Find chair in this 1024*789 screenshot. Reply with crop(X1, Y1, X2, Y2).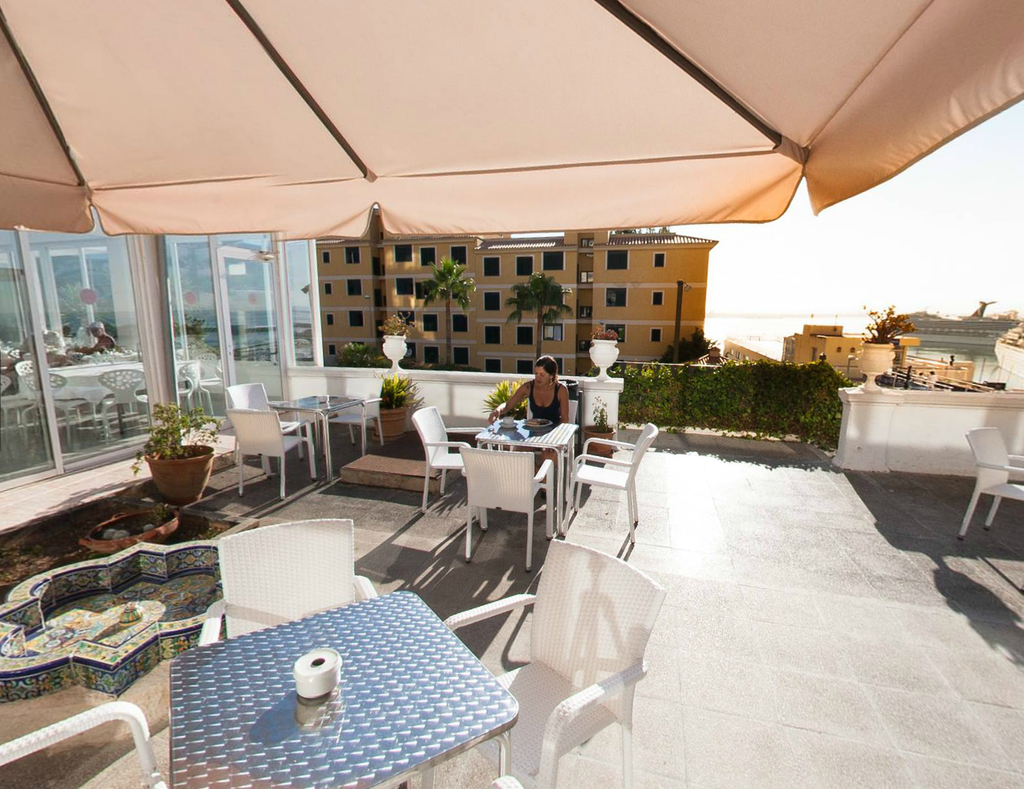
crop(200, 514, 382, 642).
